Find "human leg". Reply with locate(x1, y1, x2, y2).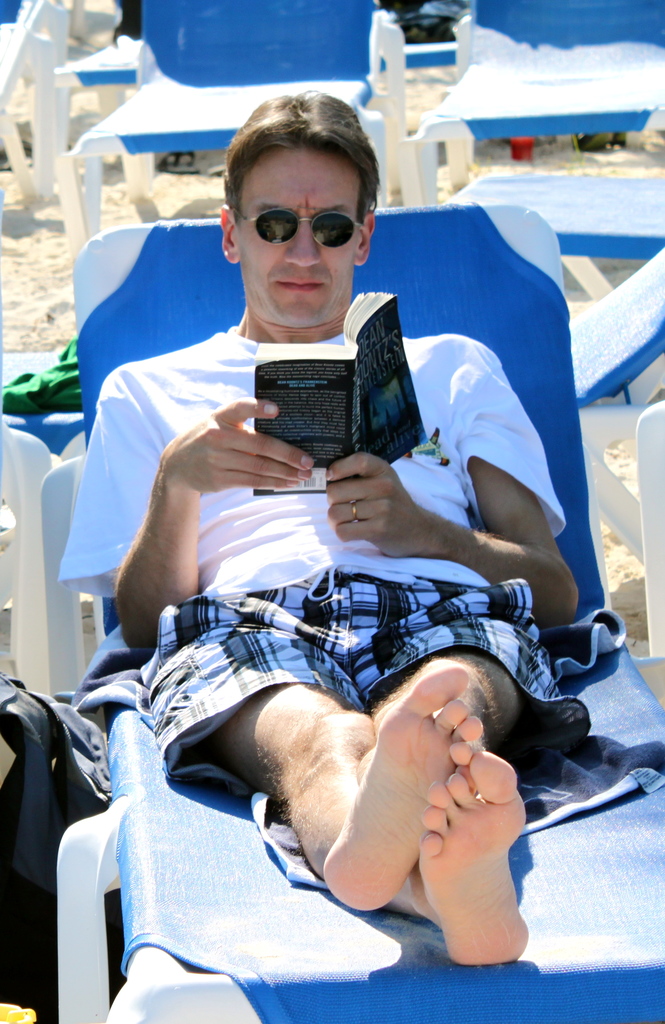
locate(150, 585, 473, 914).
